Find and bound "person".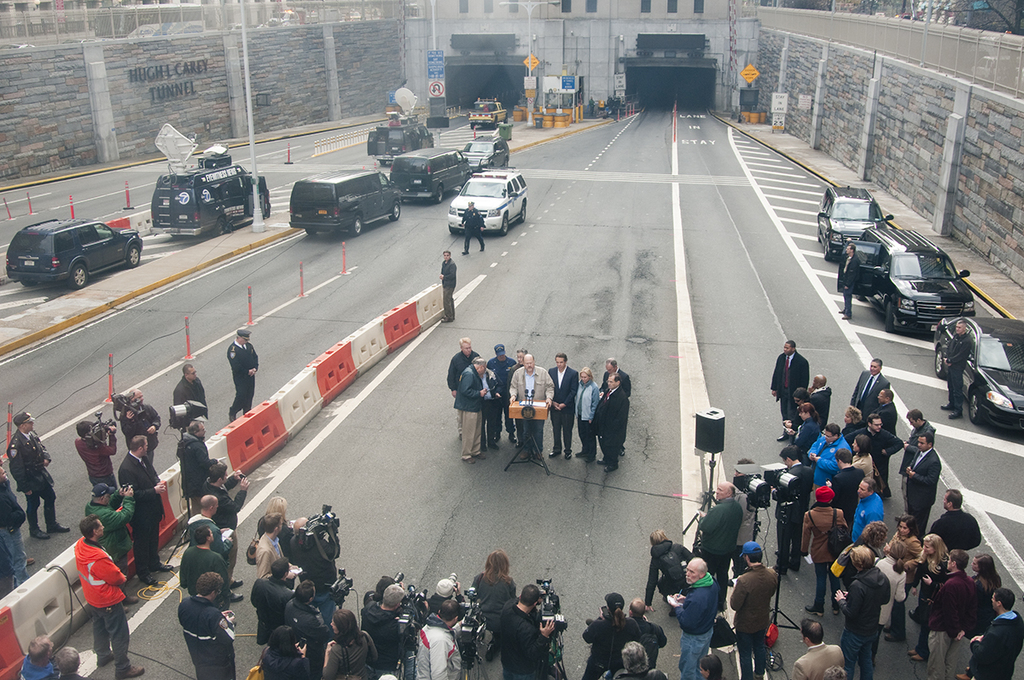
Bound: l=254, t=513, r=294, b=580.
